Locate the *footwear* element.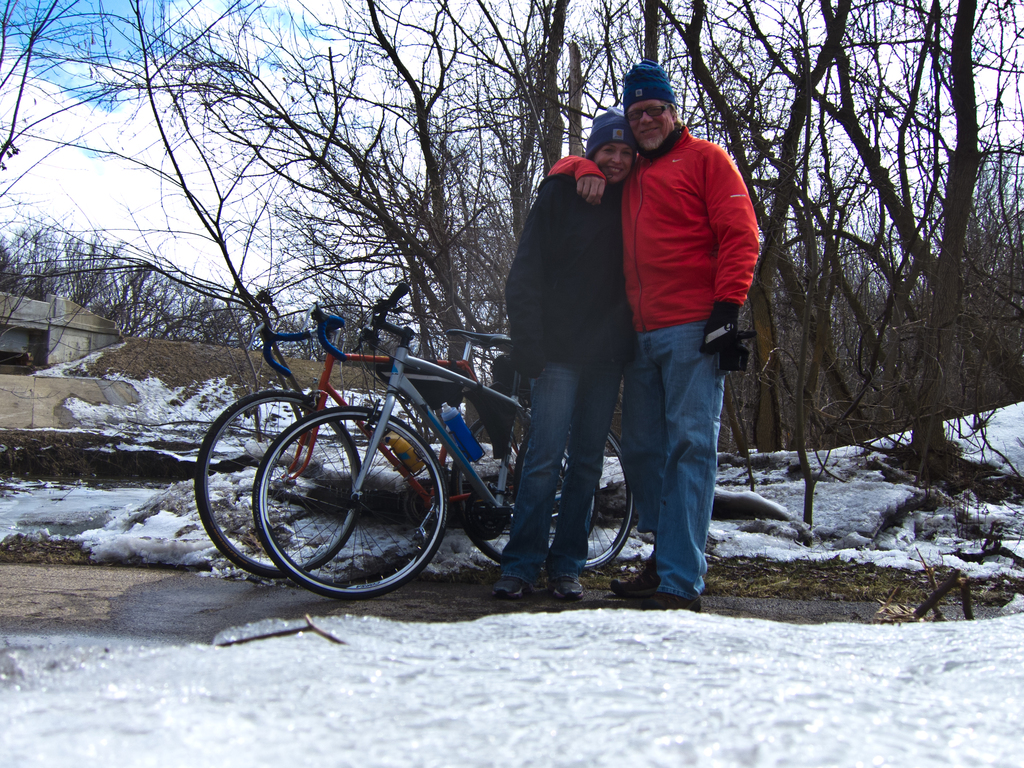
Element bbox: <region>486, 574, 522, 602</region>.
